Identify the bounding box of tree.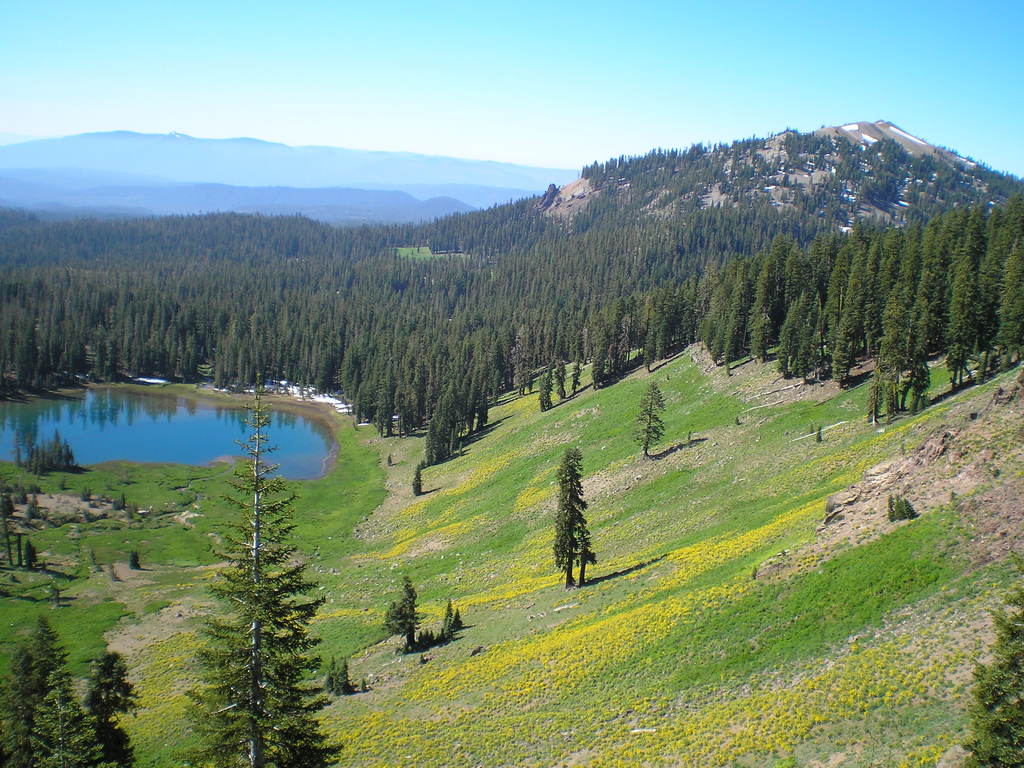
881,488,922,523.
